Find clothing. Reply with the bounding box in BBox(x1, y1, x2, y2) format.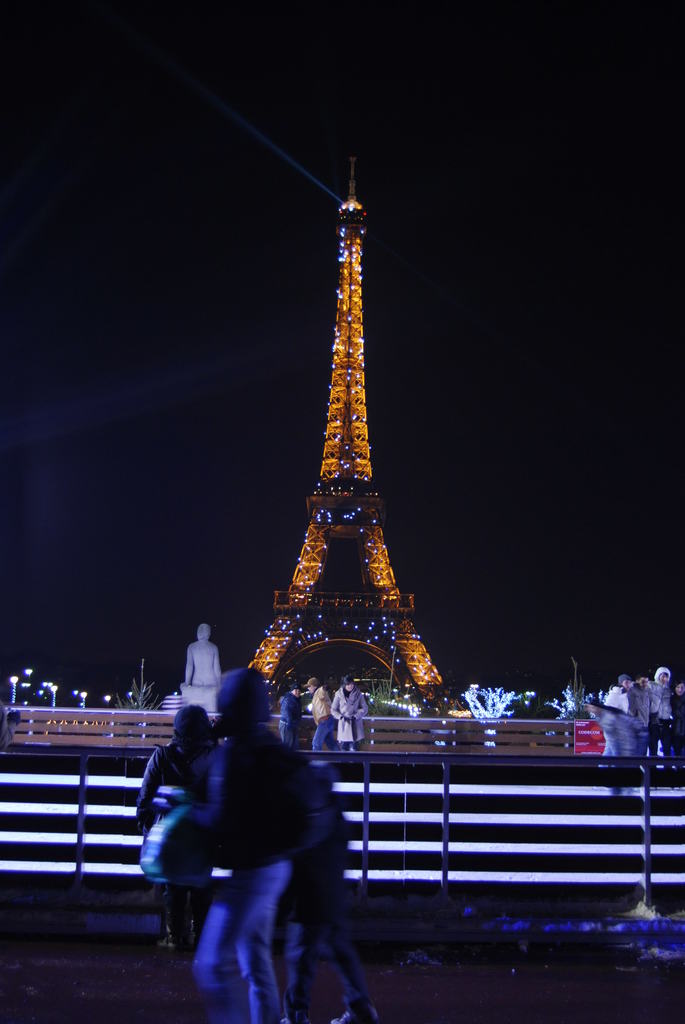
BBox(215, 721, 306, 1001).
